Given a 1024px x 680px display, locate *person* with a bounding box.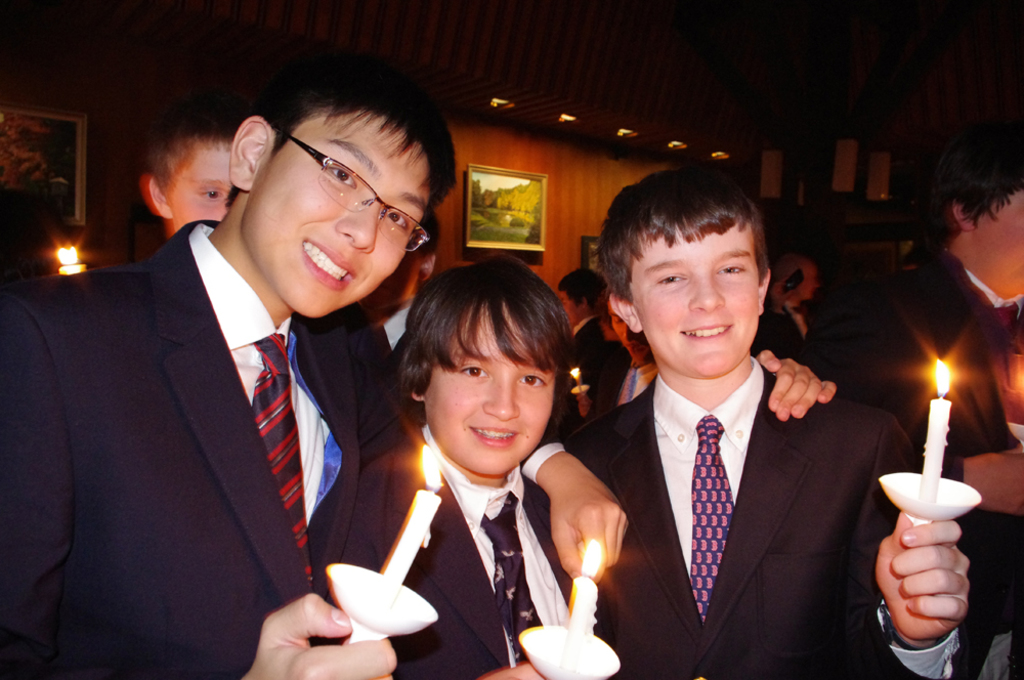
Located: <bbox>310, 254, 843, 679</bbox>.
